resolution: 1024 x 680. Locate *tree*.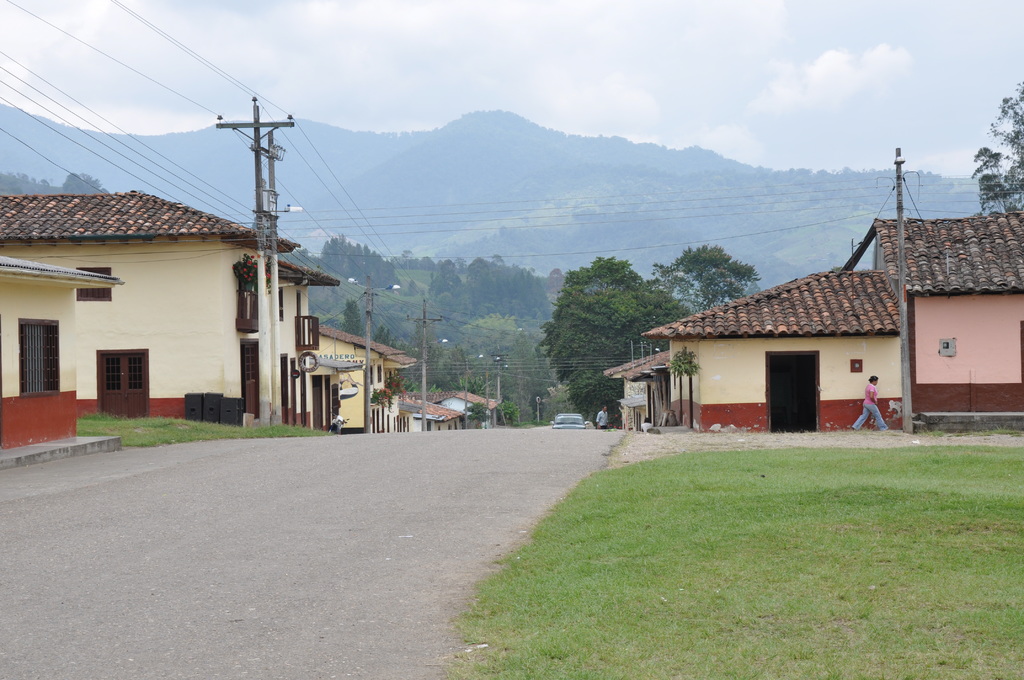
(967,79,1023,219).
